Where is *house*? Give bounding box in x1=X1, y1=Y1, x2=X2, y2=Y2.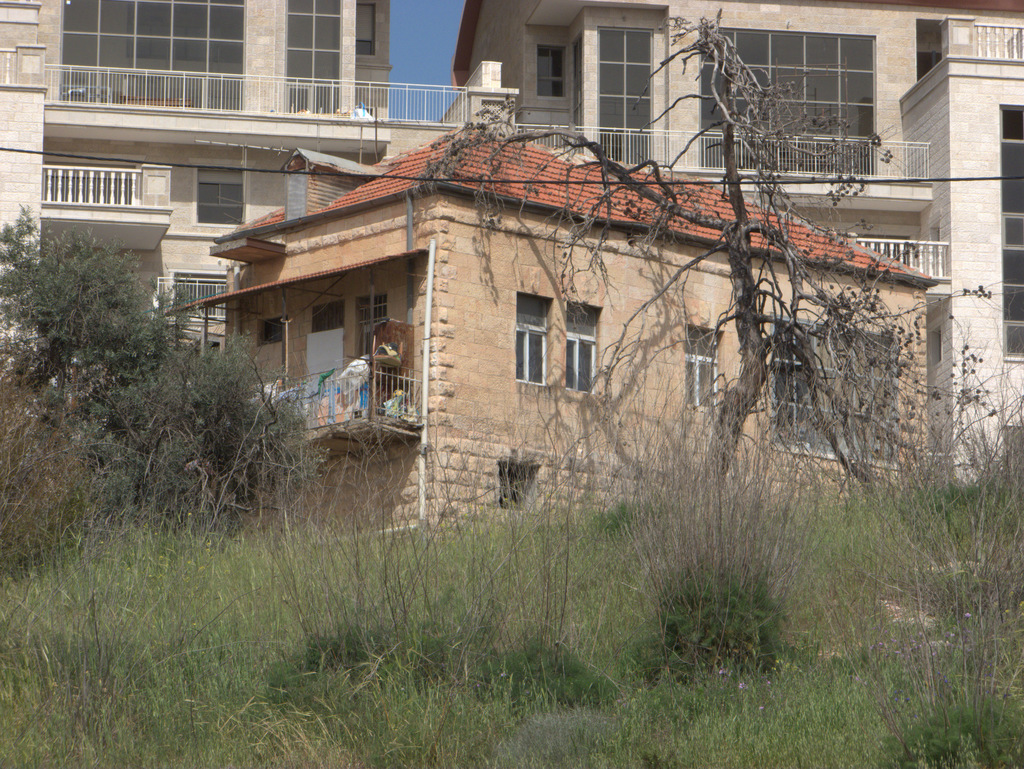
x1=0, y1=0, x2=1023, y2=490.
